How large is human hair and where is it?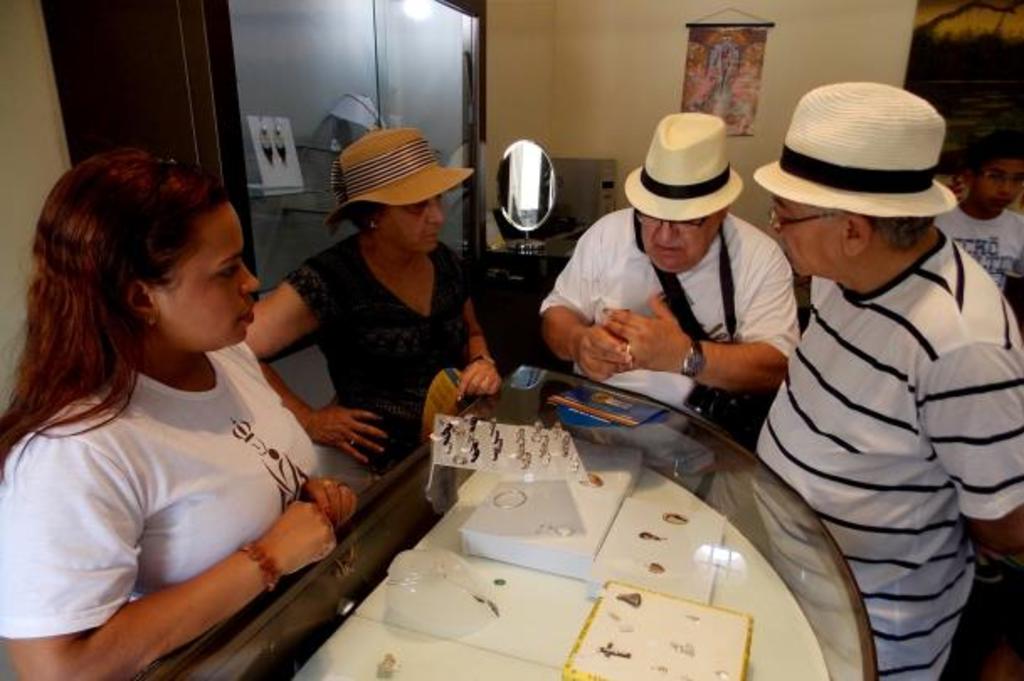
Bounding box: x1=810 y1=209 x2=940 y2=252.
